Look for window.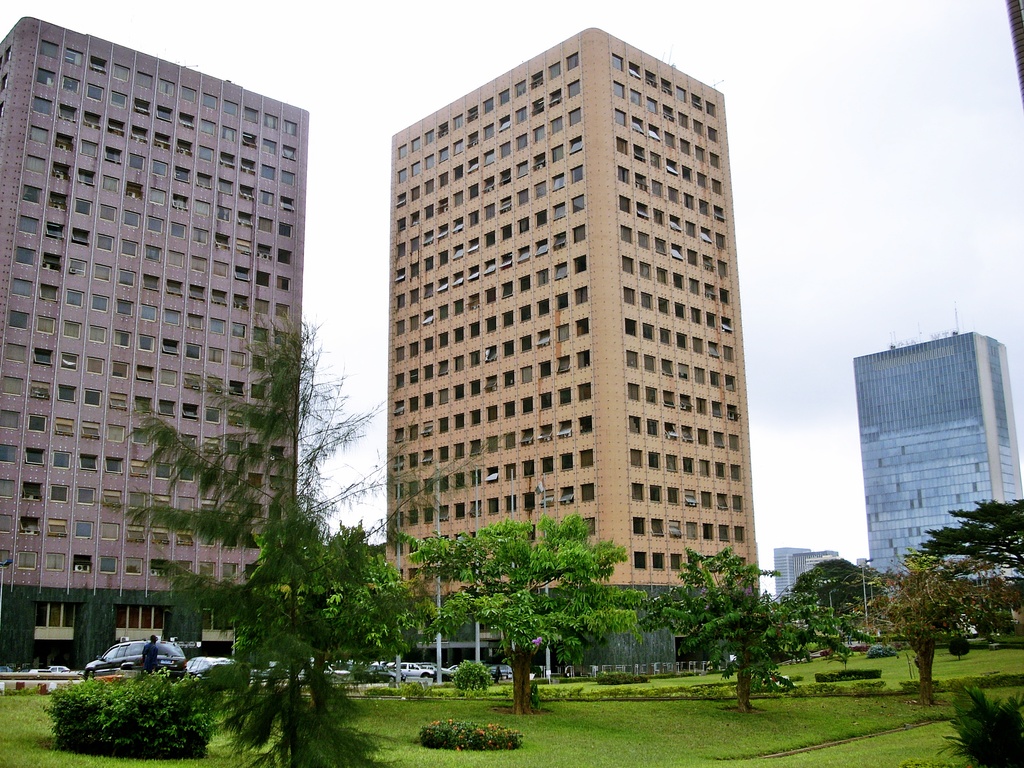
Found: <bbox>259, 190, 271, 205</bbox>.
